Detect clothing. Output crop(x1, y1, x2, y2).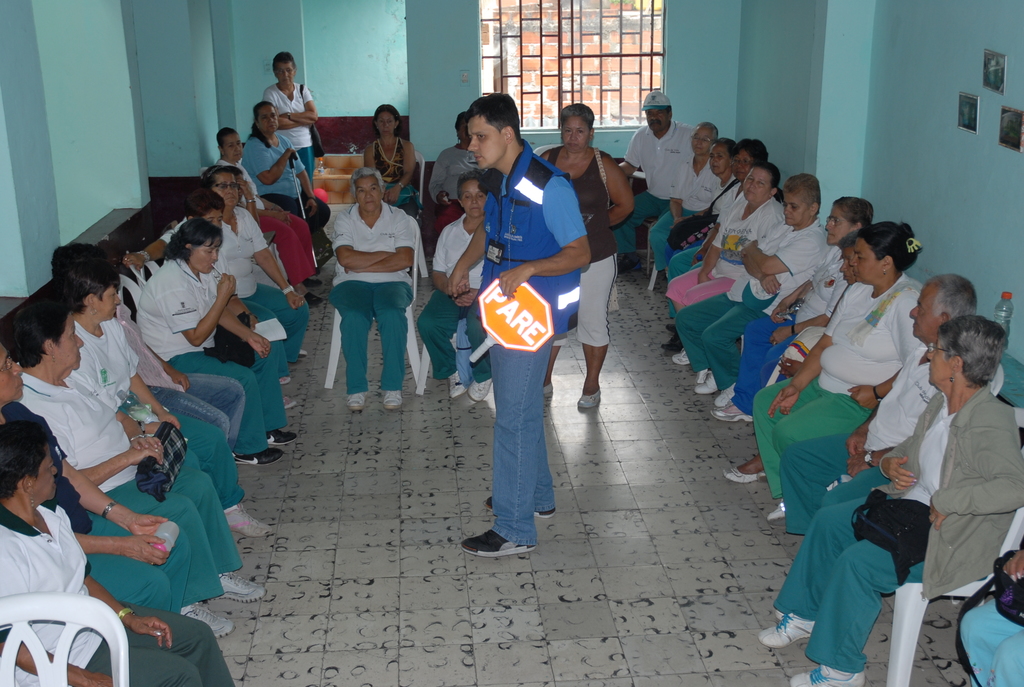
crop(369, 141, 412, 189).
